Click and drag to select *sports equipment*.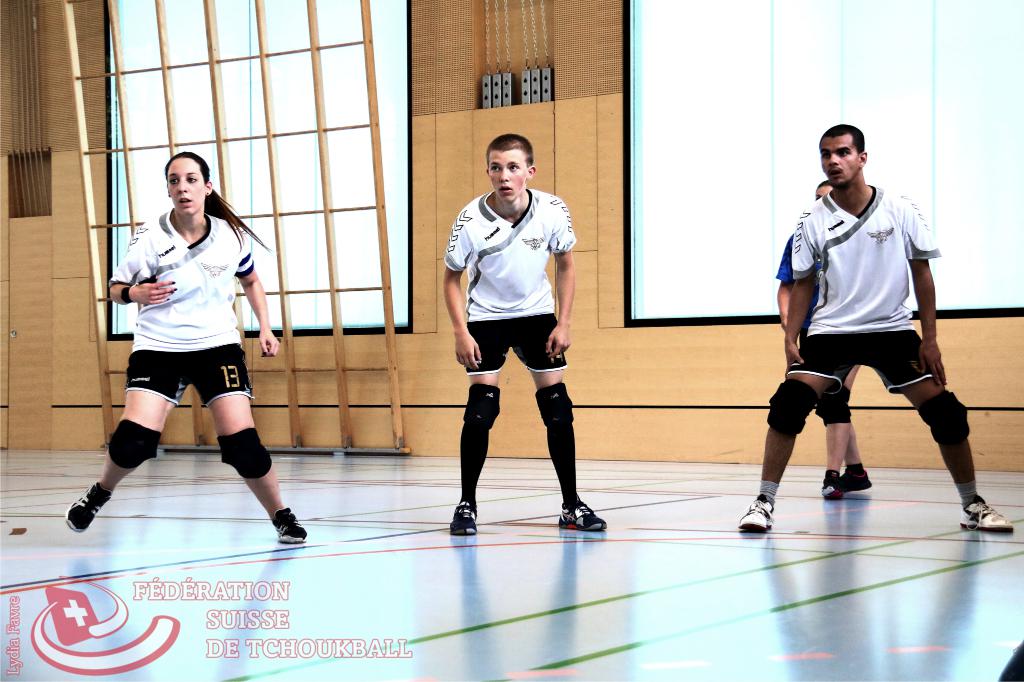
Selection: select_region(463, 384, 500, 432).
